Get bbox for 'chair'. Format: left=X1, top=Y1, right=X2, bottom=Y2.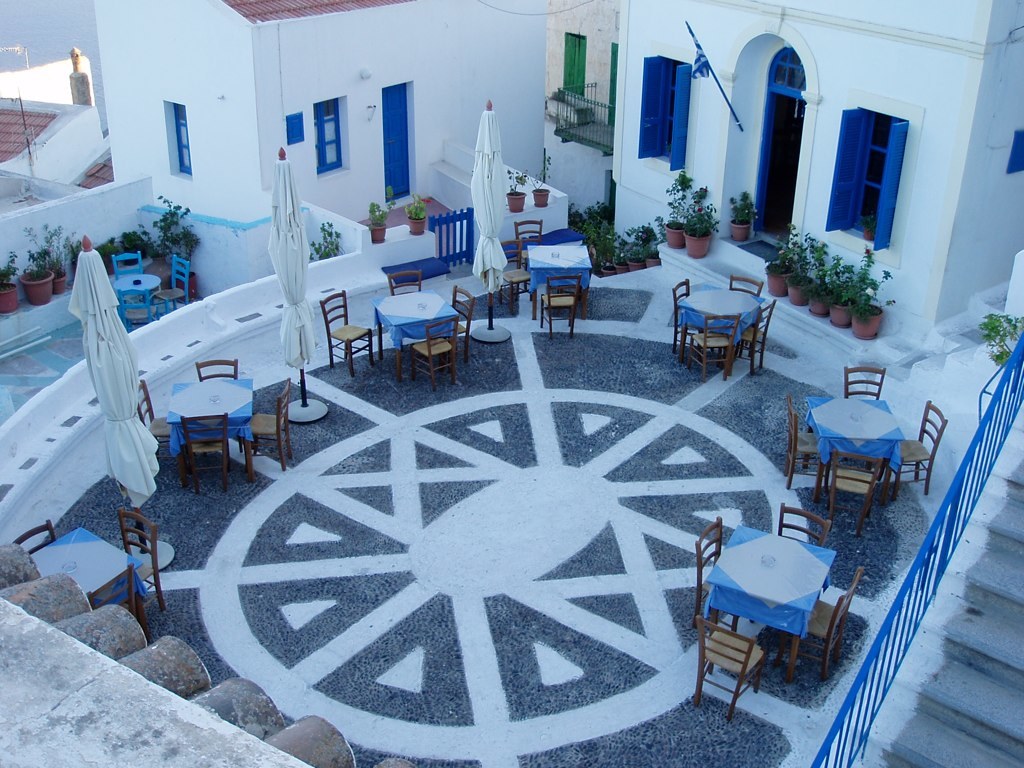
left=181, top=410, right=237, bottom=489.
